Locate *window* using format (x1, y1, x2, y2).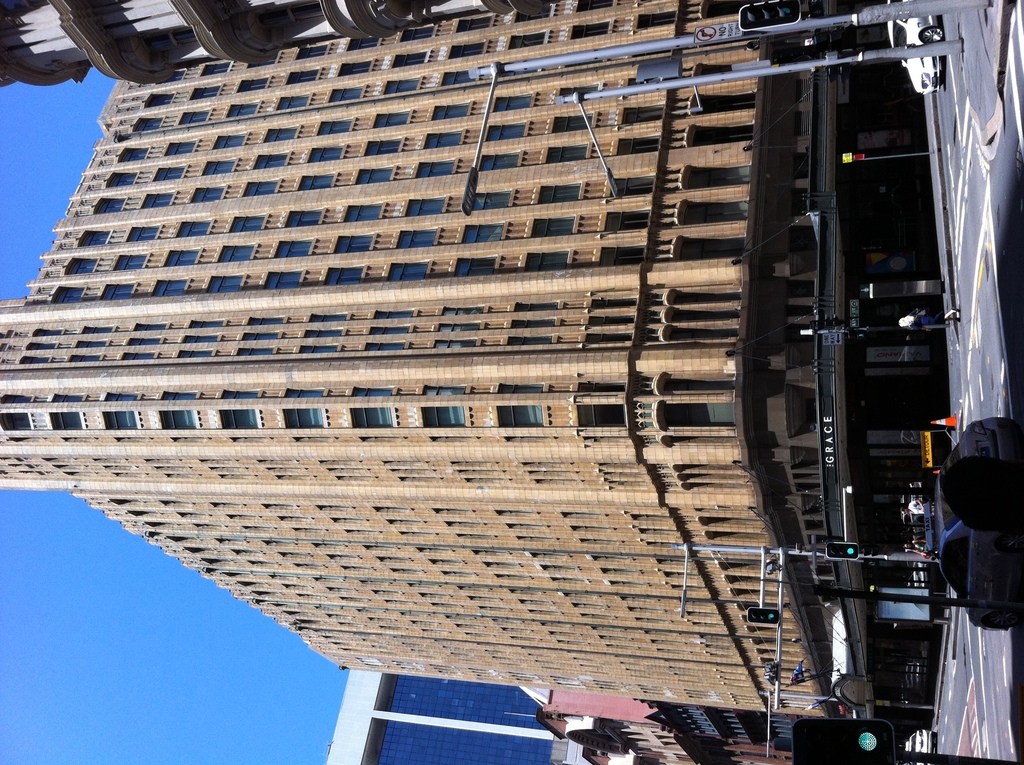
(398, 22, 440, 40).
